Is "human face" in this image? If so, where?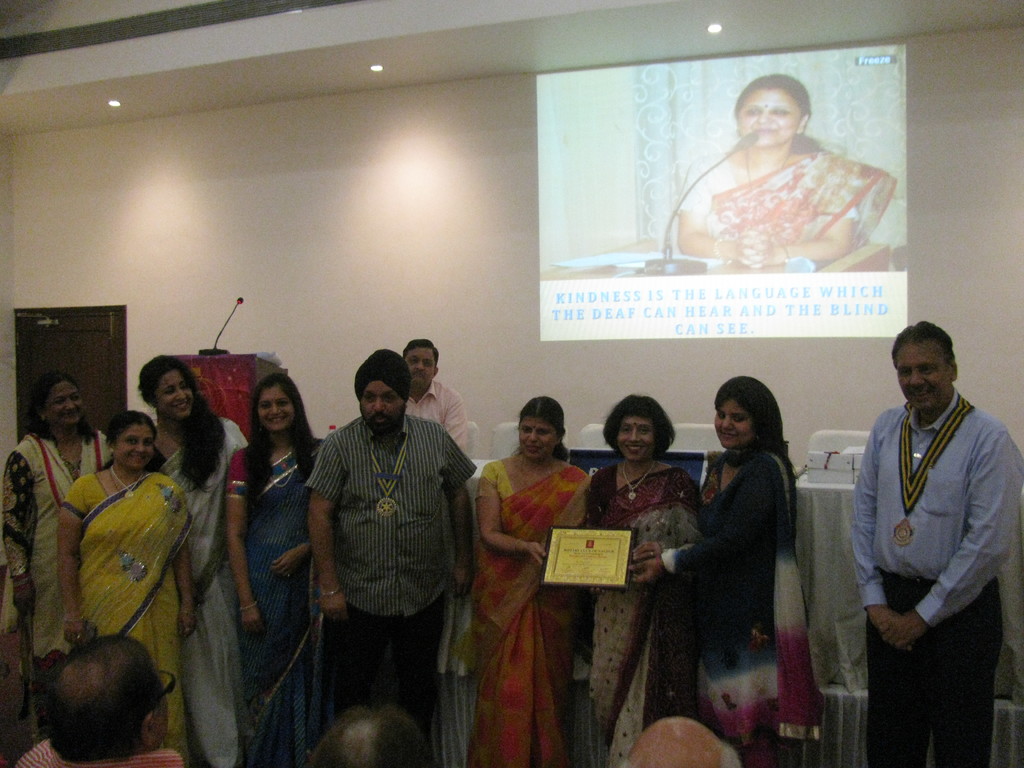
Yes, at rect(361, 380, 405, 435).
